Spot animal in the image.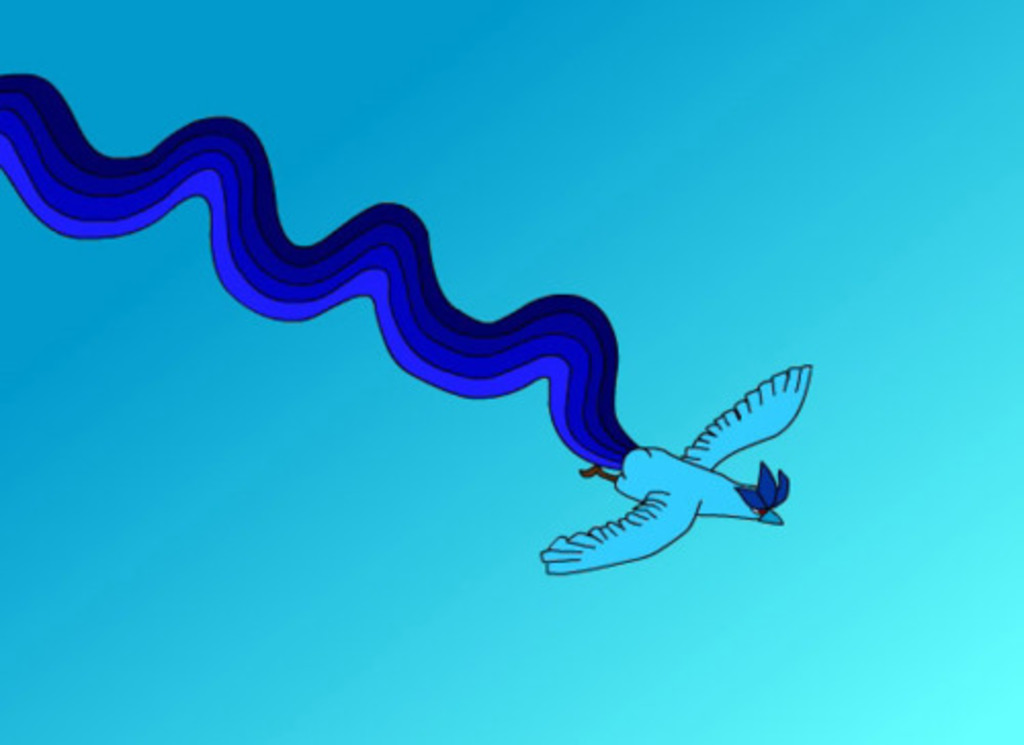
animal found at crop(532, 360, 817, 579).
